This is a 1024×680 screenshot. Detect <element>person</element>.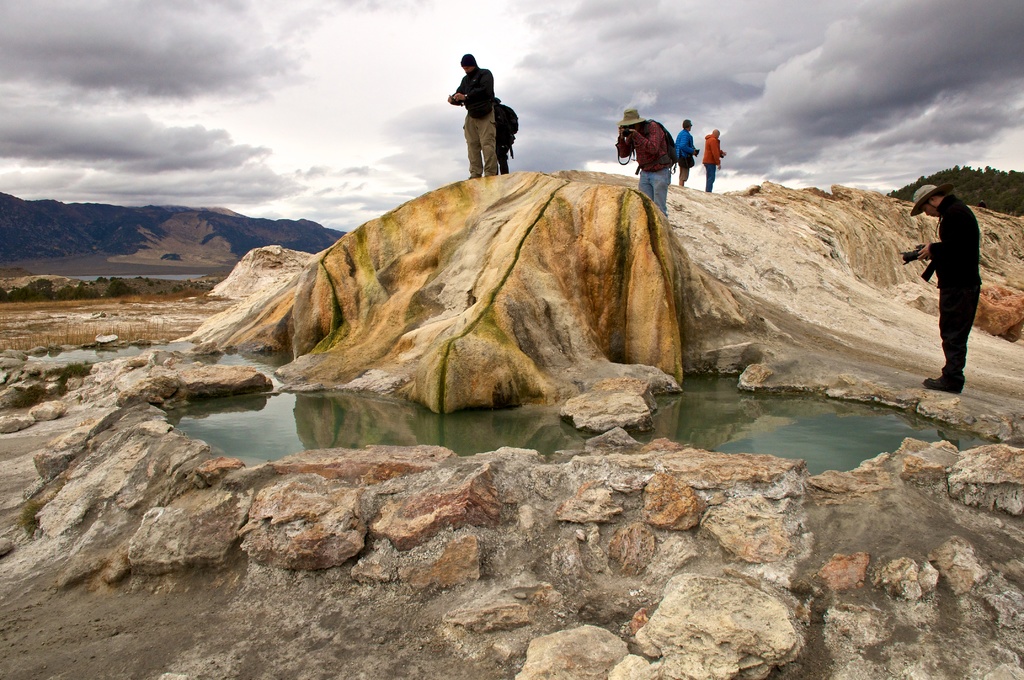
BBox(447, 53, 495, 176).
